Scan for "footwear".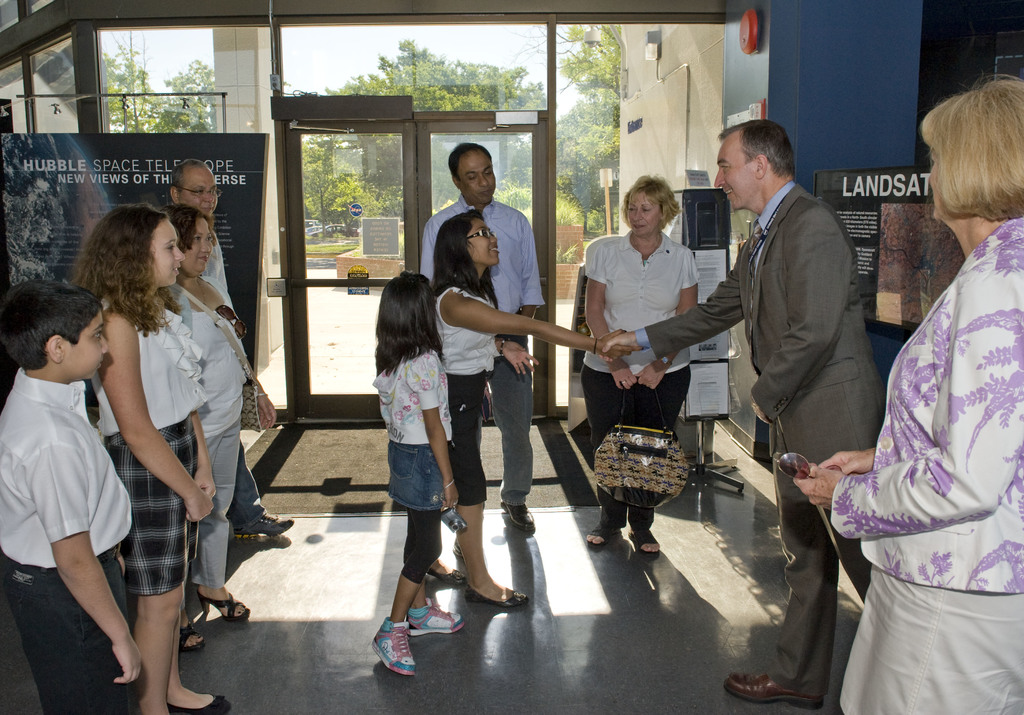
Scan result: 180, 627, 211, 649.
